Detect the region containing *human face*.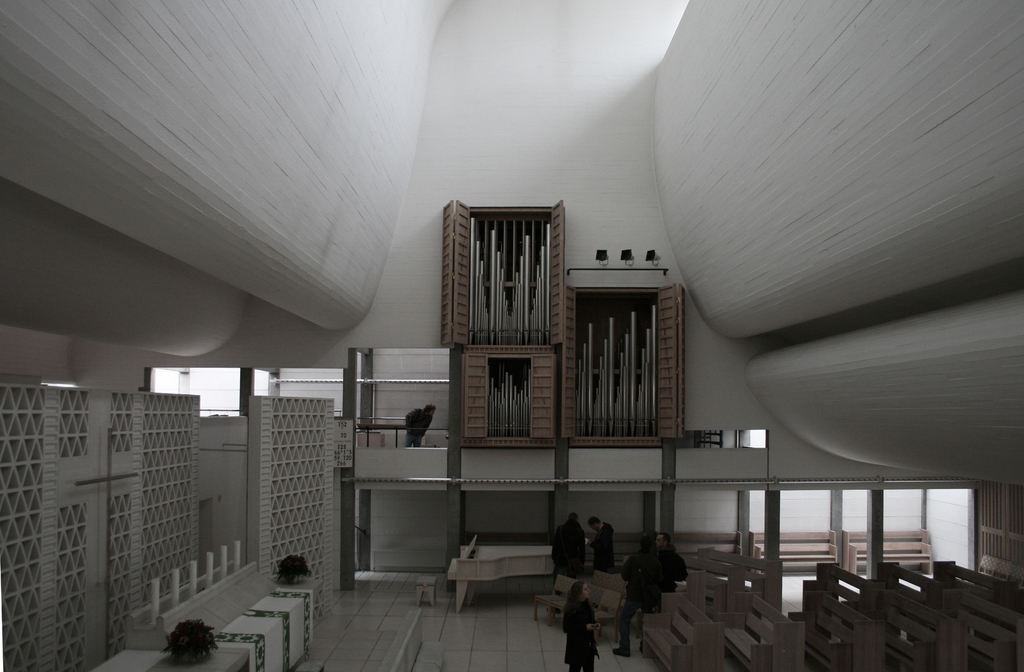
x1=589, y1=525, x2=598, y2=530.
